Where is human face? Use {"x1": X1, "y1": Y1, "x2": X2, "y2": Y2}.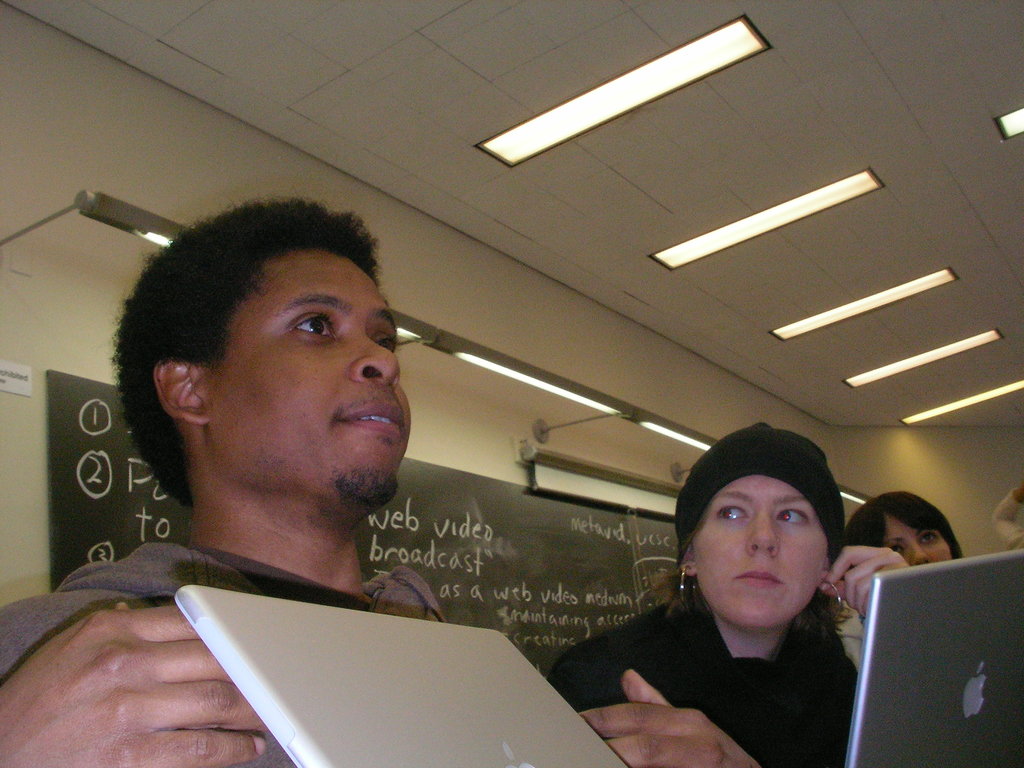
{"x1": 198, "y1": 246, "x2": 412, "y2": 496}.
